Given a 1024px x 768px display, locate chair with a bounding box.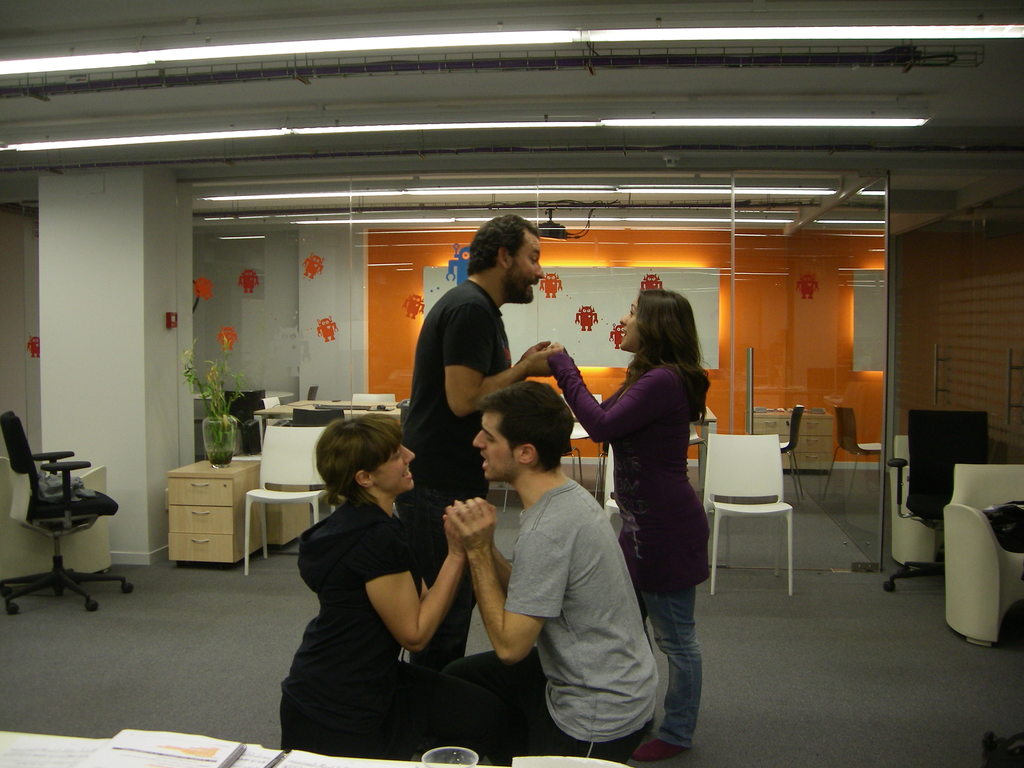
Located: bbox=(824, 398, 892, 506).
